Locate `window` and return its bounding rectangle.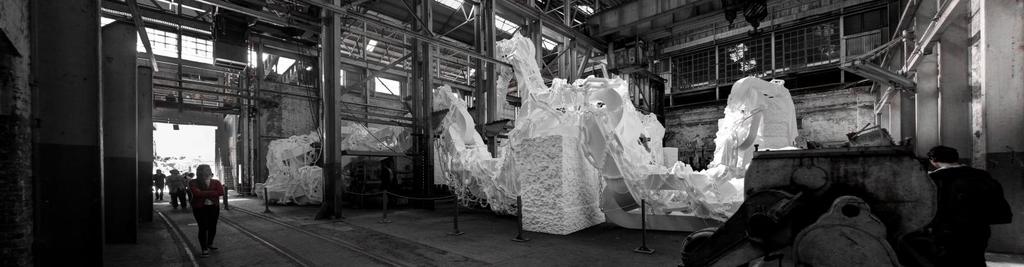
(372,76,406,94).
